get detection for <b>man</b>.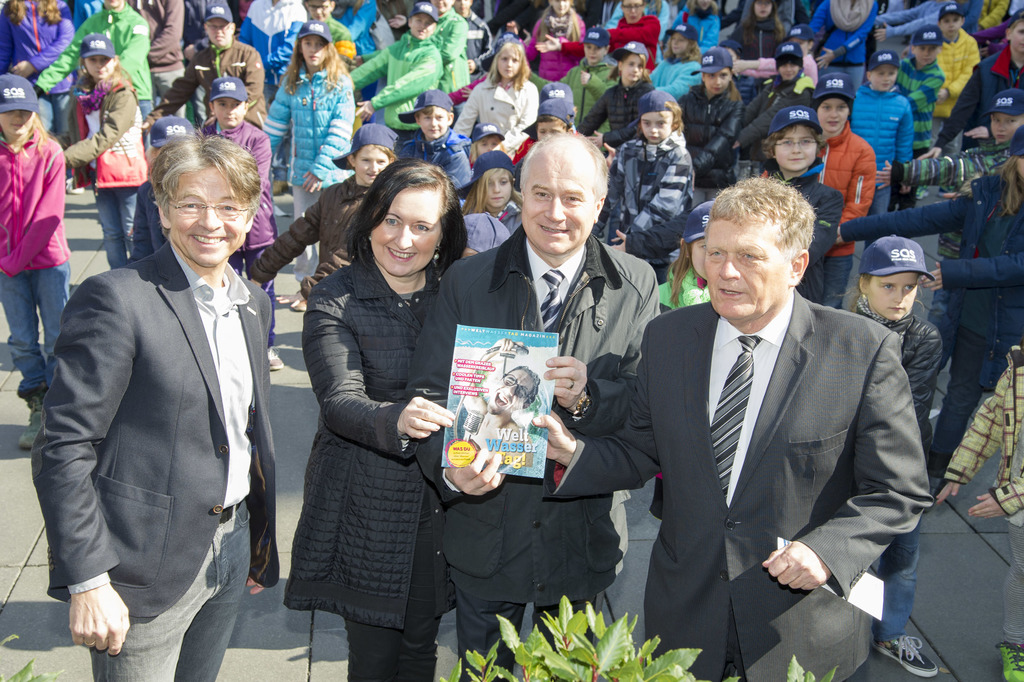
Detection: l=405, t=128, r=665, b=681.
